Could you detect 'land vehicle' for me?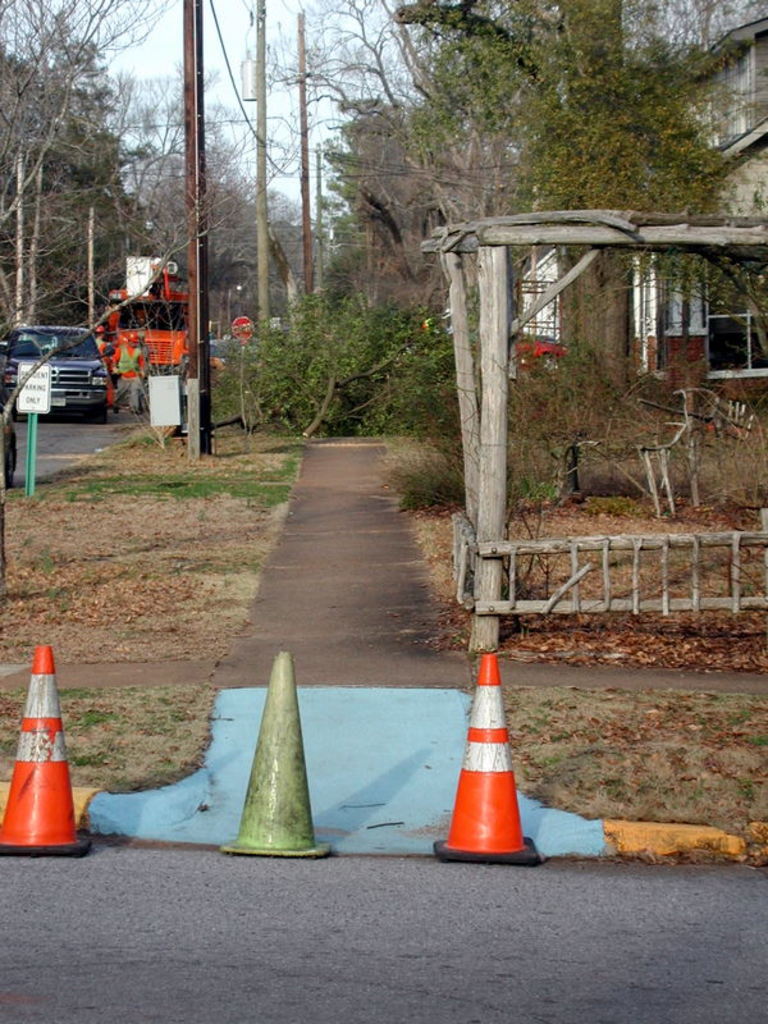
Detection result: x1=14 y1=305 x2=111 y2=412.
